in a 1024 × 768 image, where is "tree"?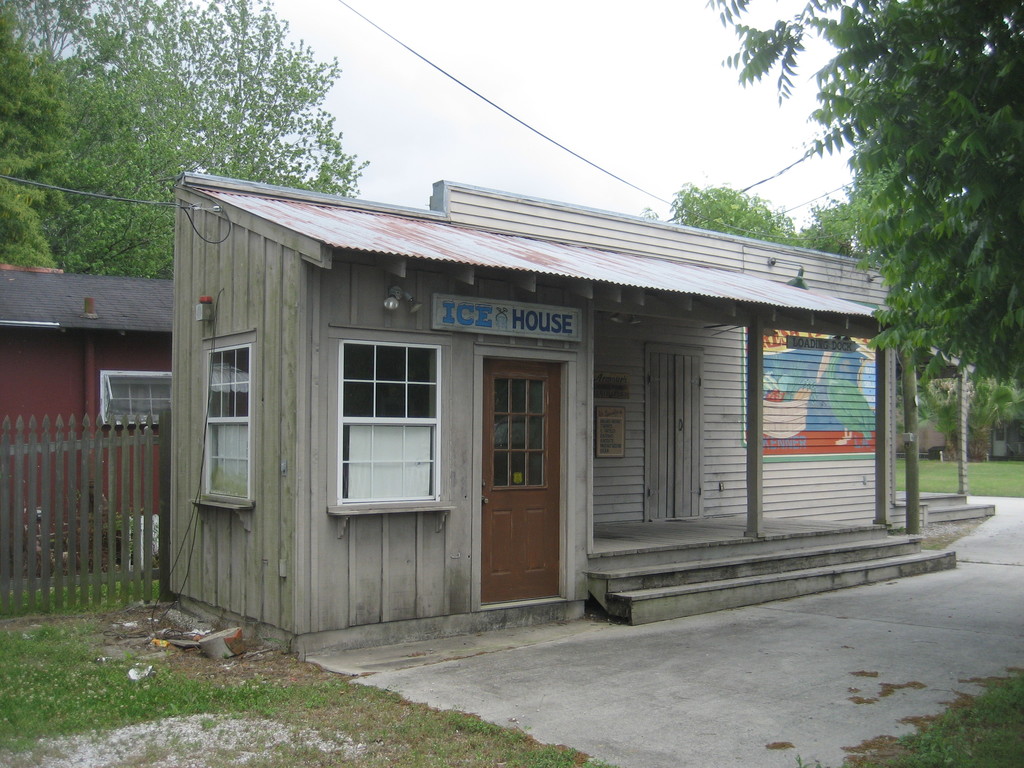
[x1=820, y1=0, x2=1010, y2=509].
